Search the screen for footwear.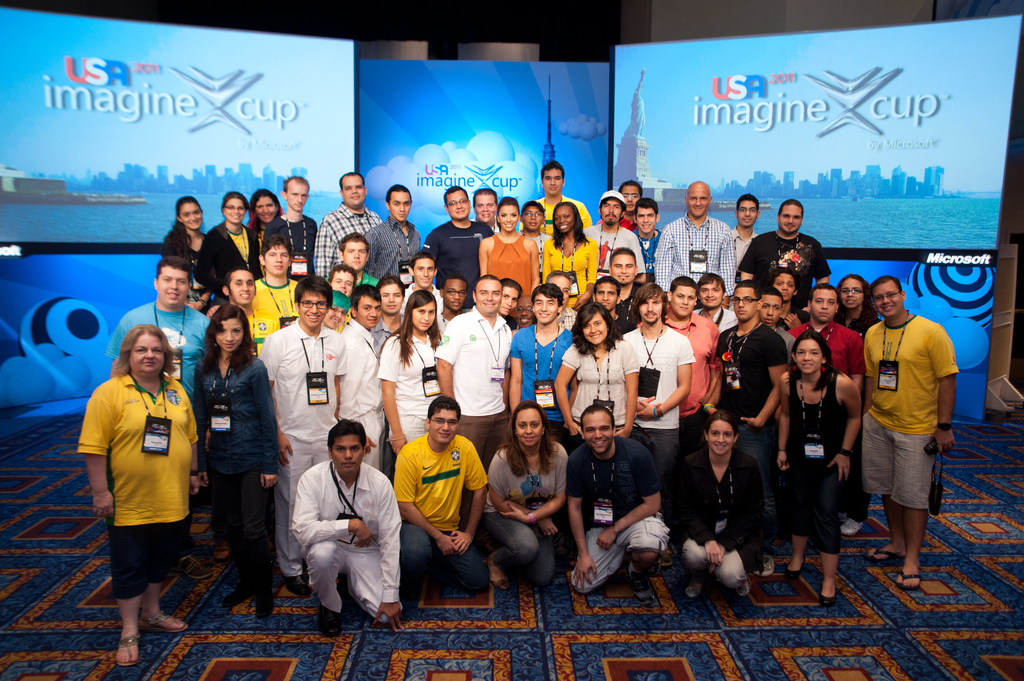
Found at [567, 546, 580, 566].
